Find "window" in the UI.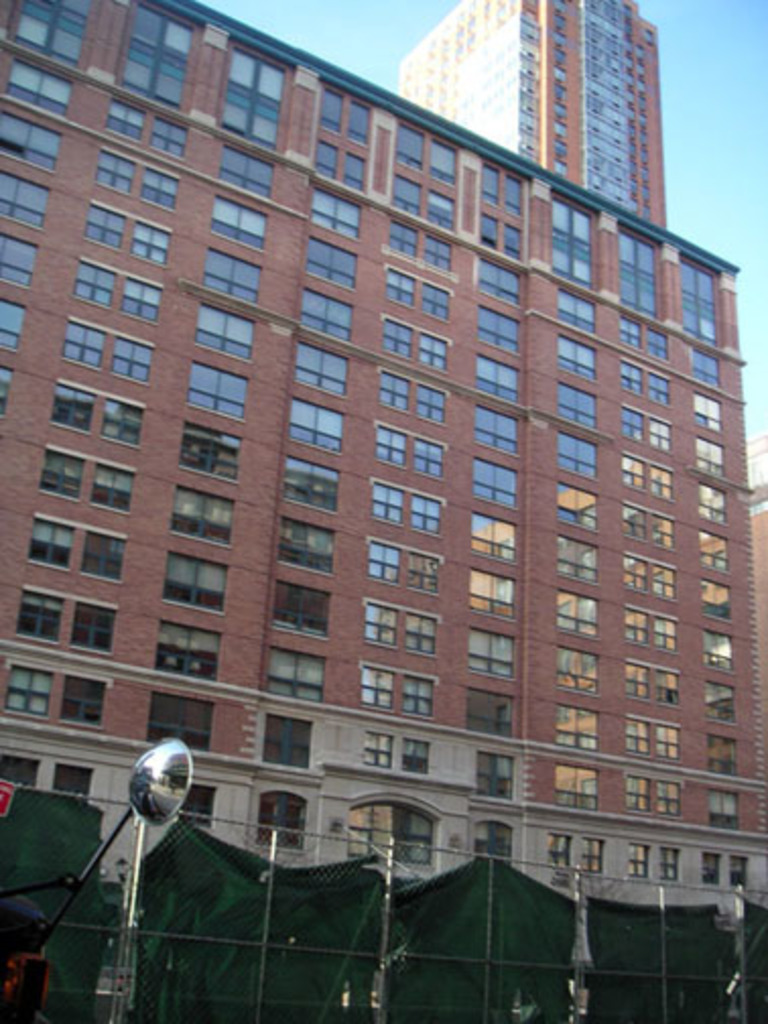
UI element at [89, 201, 118, 242].
